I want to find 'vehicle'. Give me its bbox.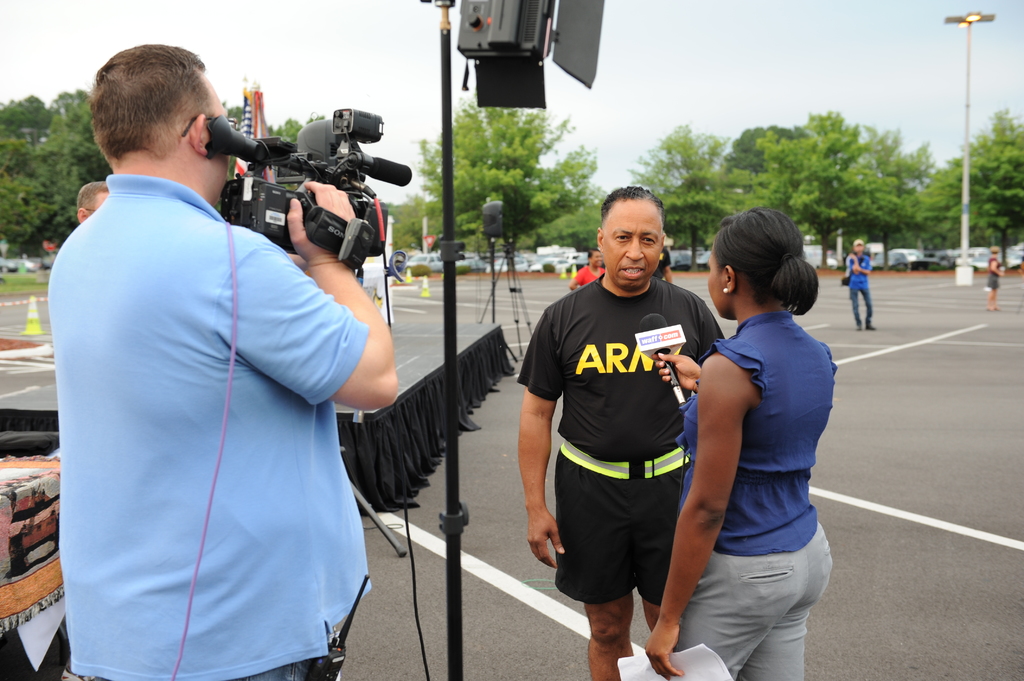
<box>670,244,714,272</box>.
